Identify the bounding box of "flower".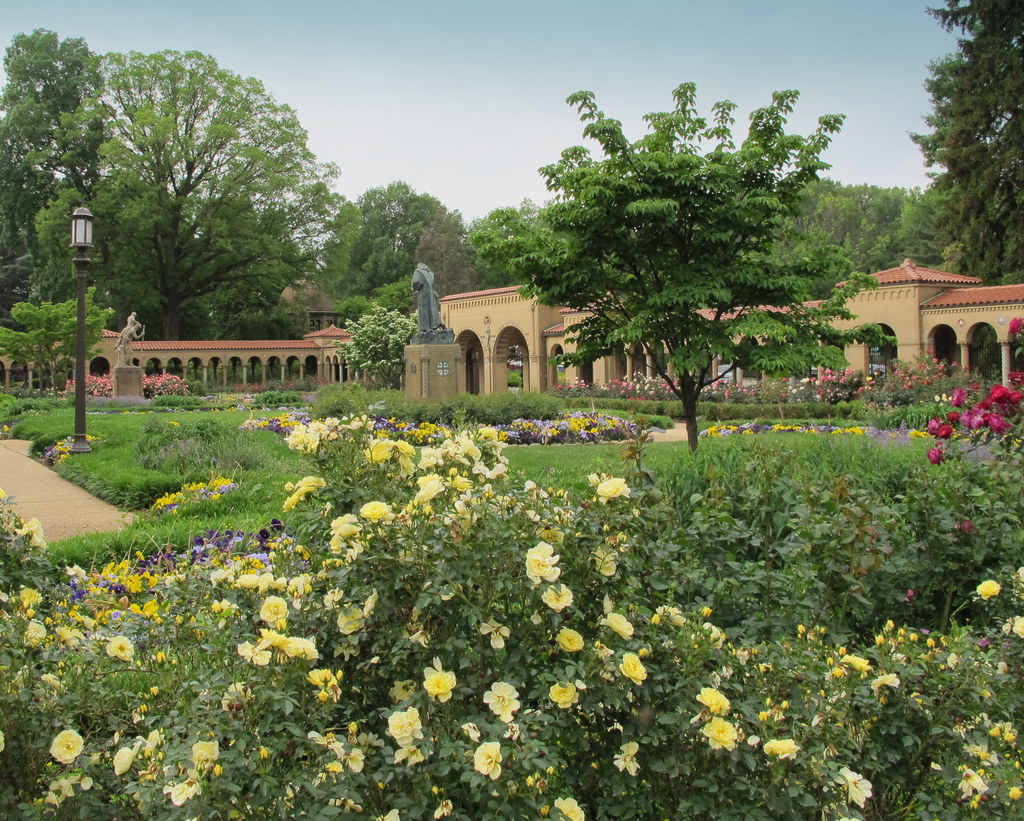
select_region(695, 689, 734, 712).
